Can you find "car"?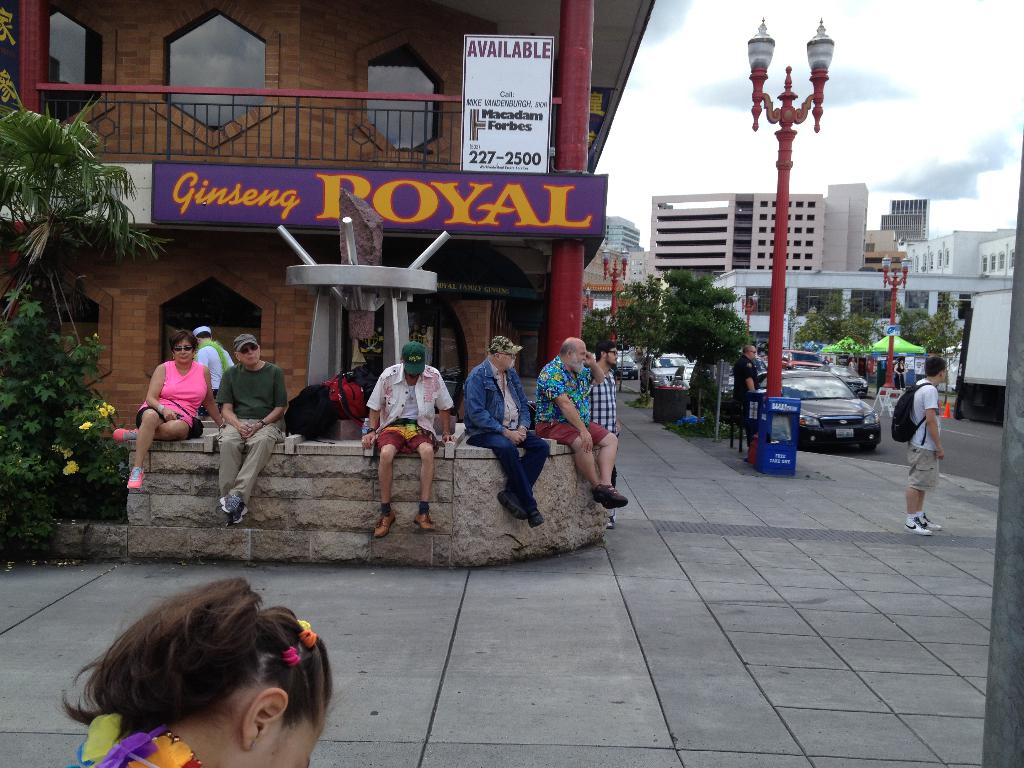
Yes, bounding box: [822,358,871,392].
